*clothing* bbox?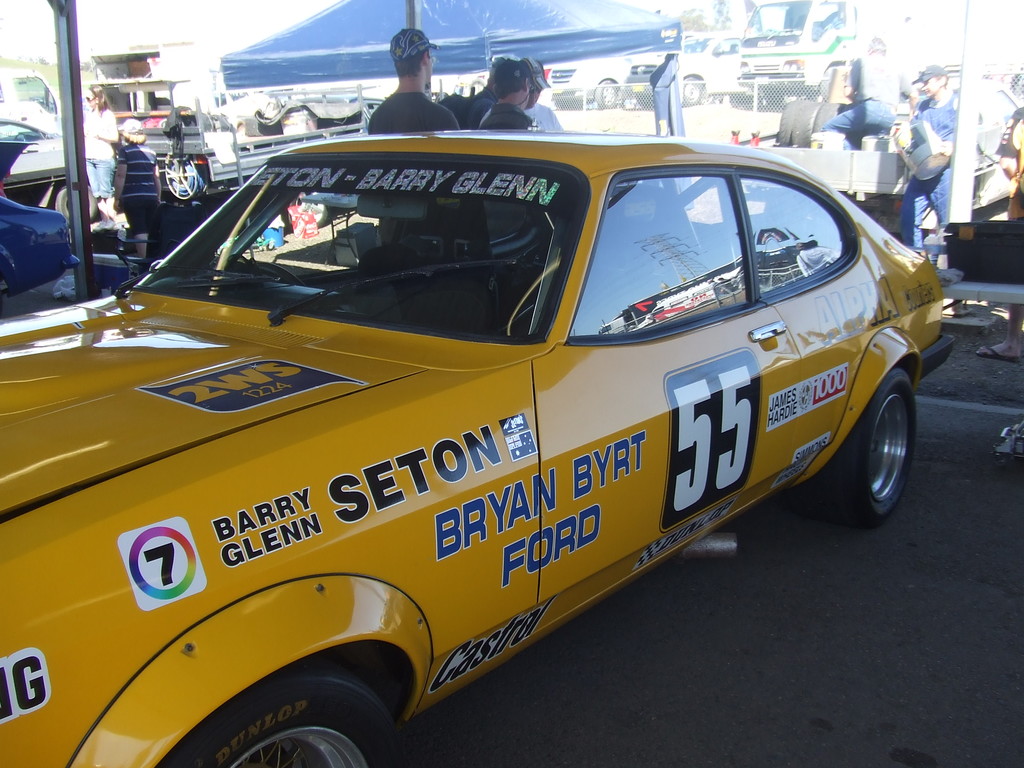
899 90 963 257
